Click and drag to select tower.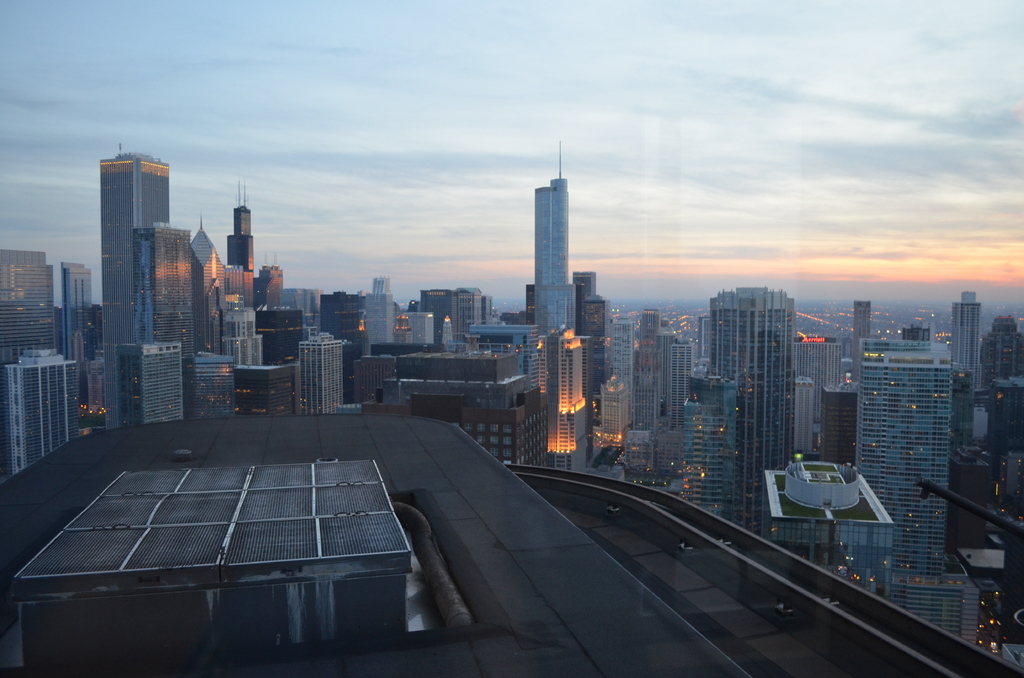
Selection: 212,205,257,380.
